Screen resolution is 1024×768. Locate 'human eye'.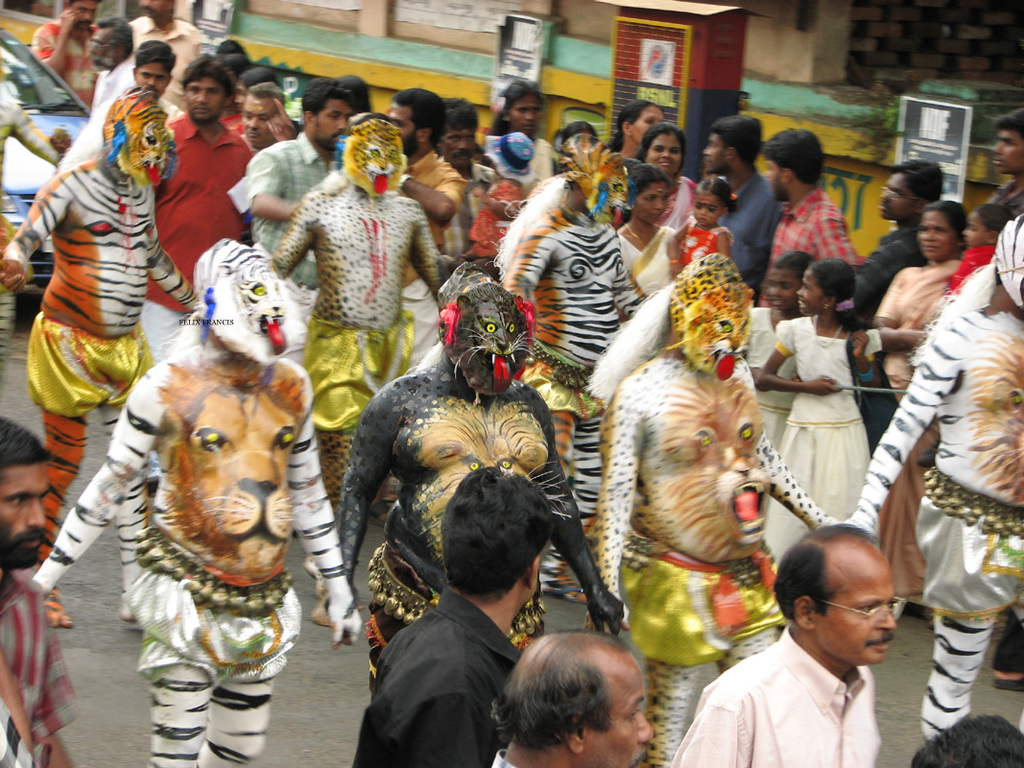
select_region(663, 195, 667, 202).
